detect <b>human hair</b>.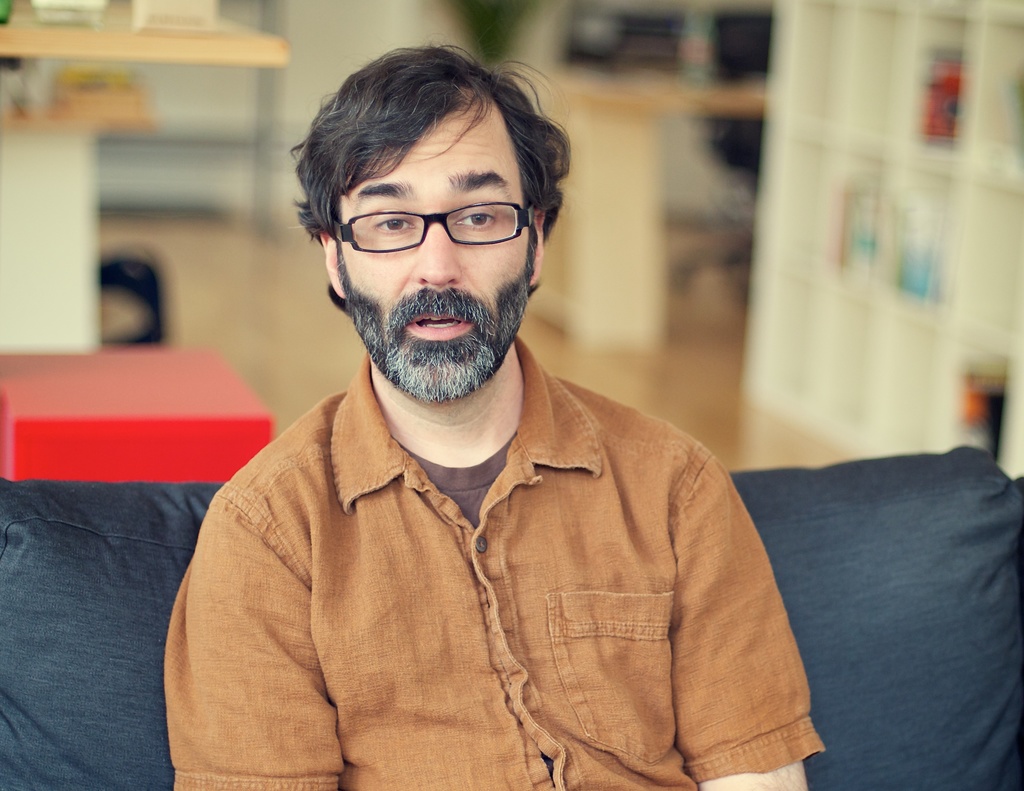
Detected at x1=298 y1=35 x2=562 y2=275.
